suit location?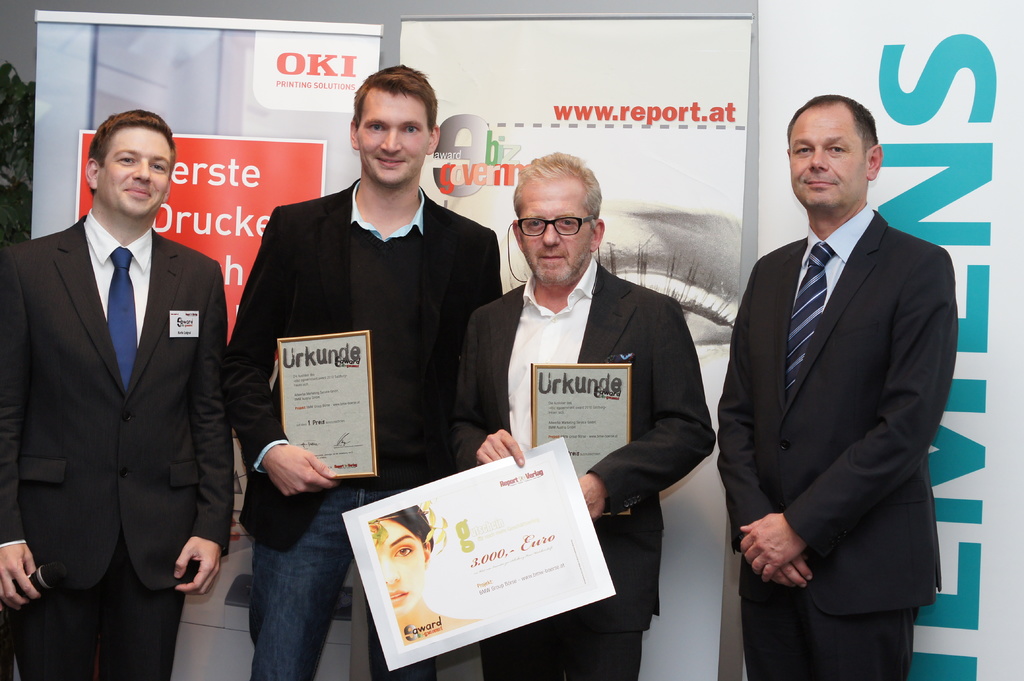
box(722, 209, 963, 680)
